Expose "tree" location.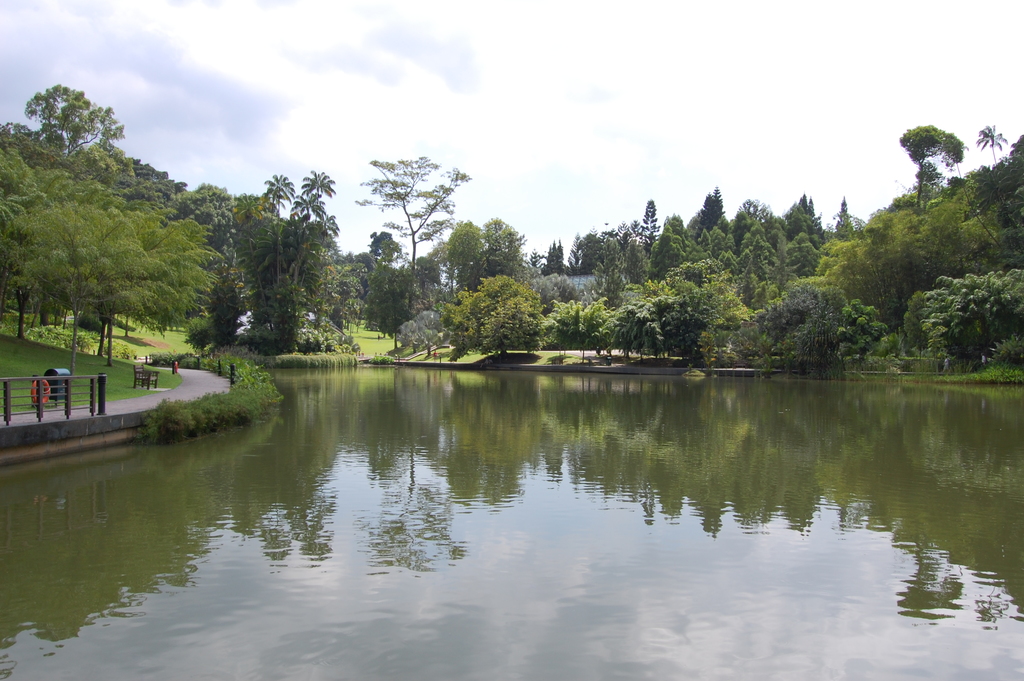
Exposed at l=902, t=293, r=931, b=361.
